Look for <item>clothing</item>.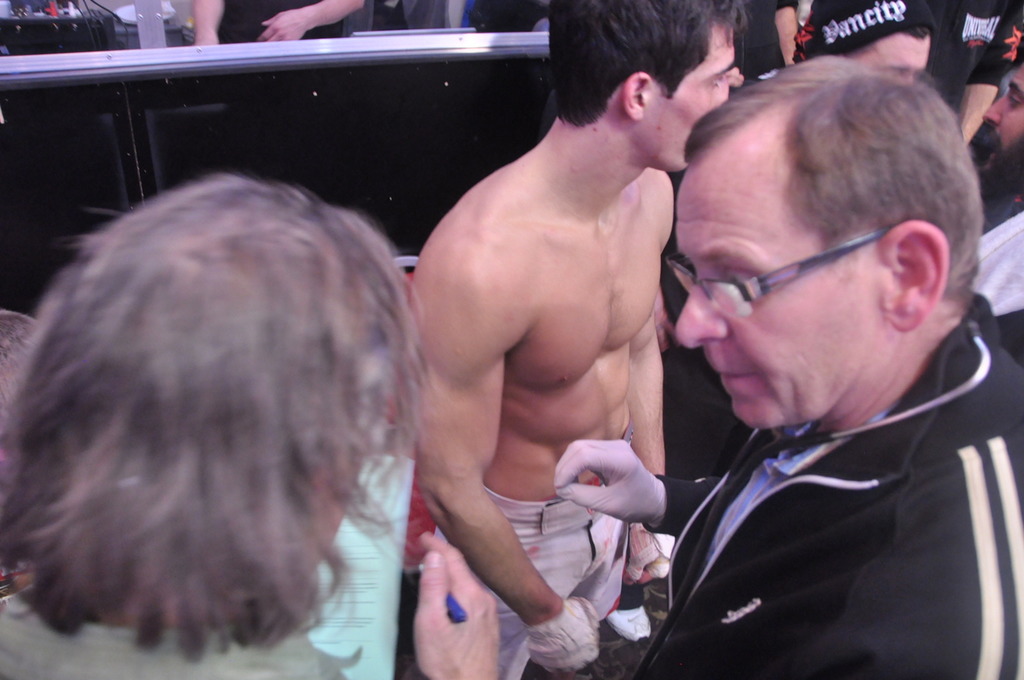
Found: crop(971, 190, 1023, 326).
